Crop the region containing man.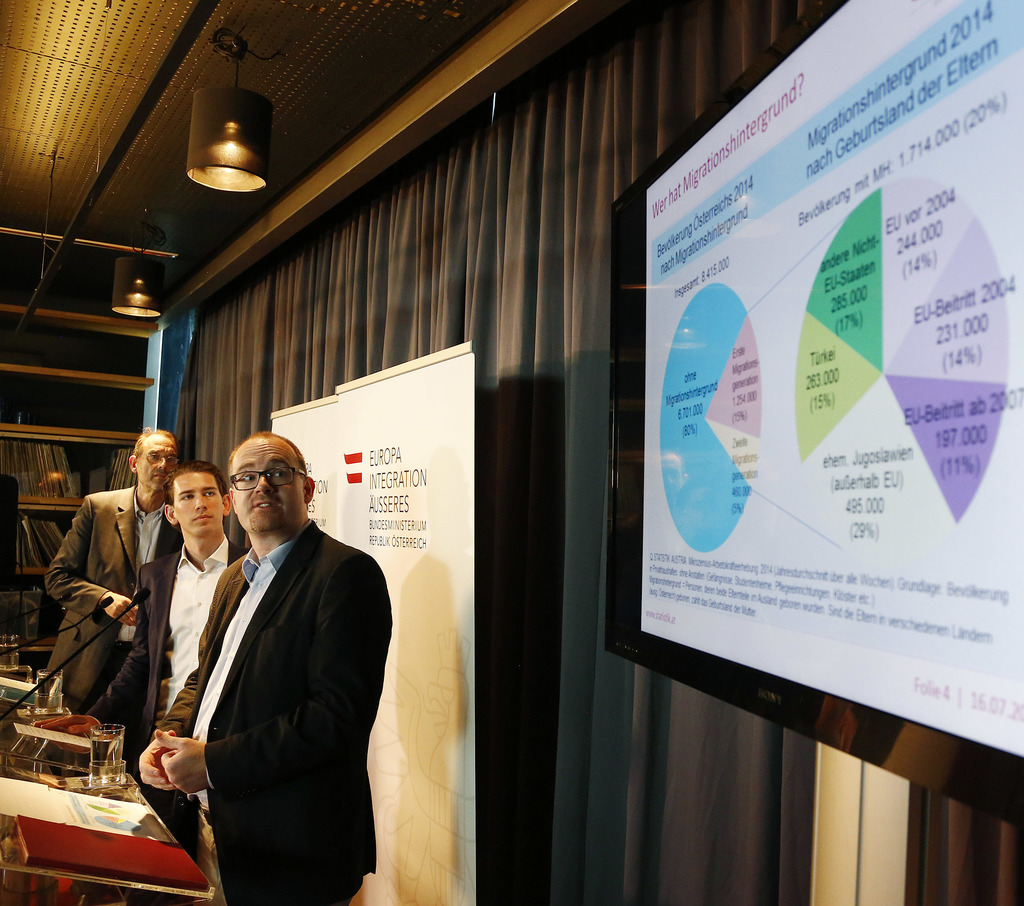
Crop region: box=[139, 431, 390, 905].
